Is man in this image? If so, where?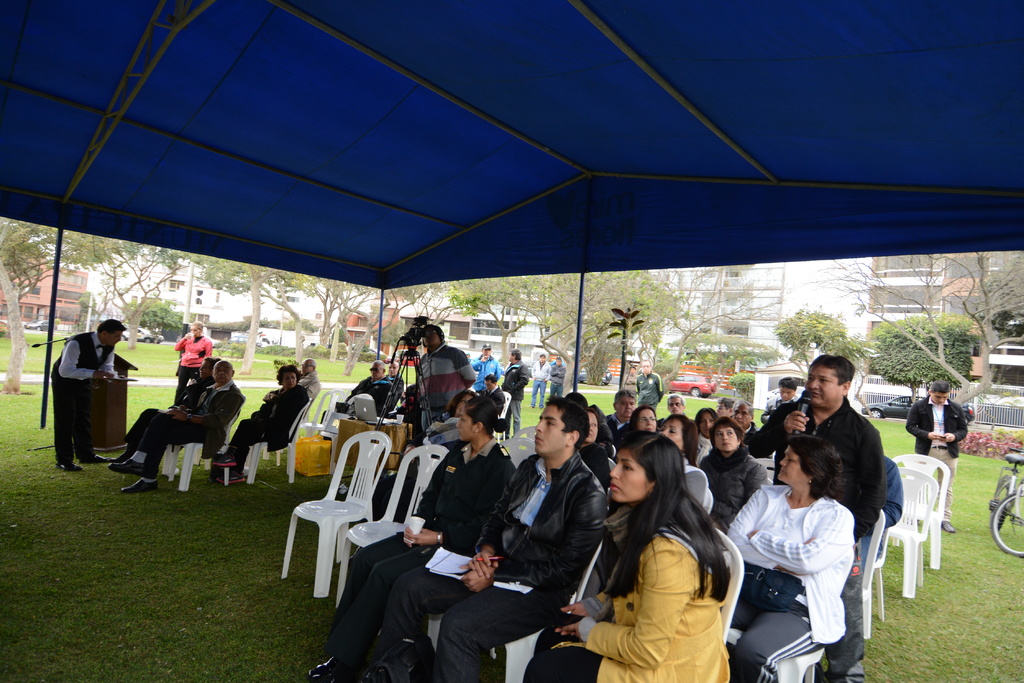
Yes, at [left=530, top=354, right=547, bottom=408].
